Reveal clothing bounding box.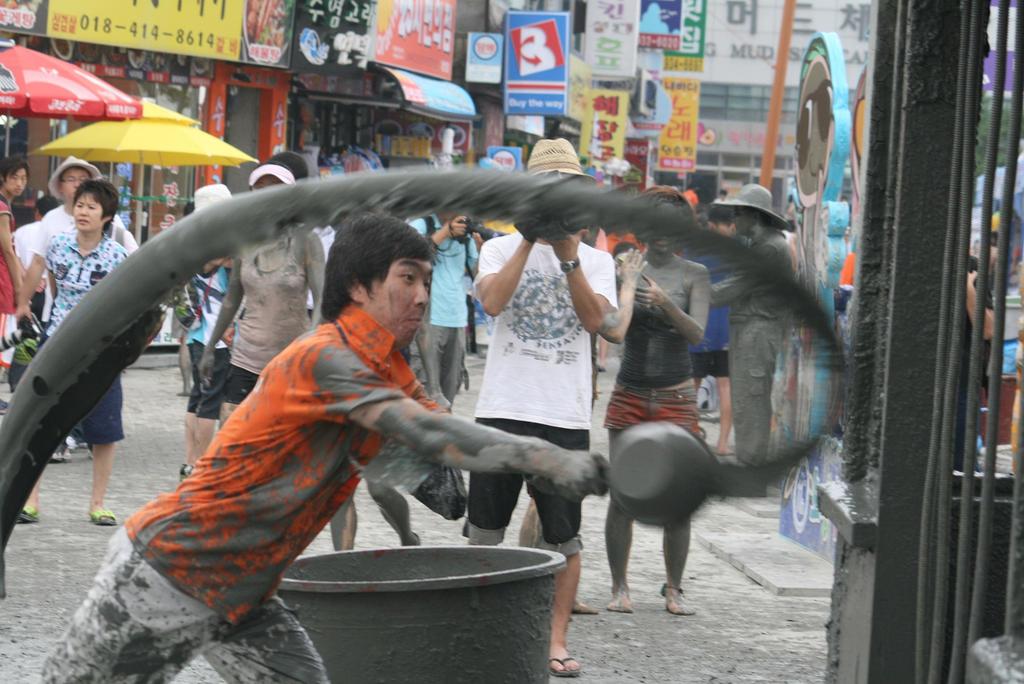
Revealed: detection(180, 276, 238, 434).
